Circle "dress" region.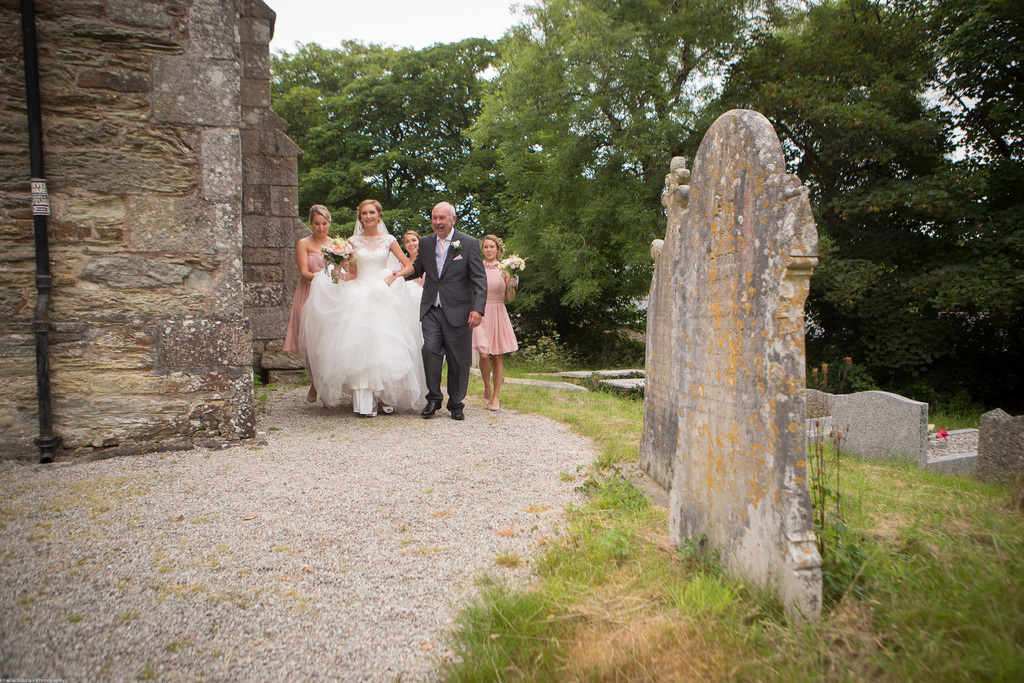
Region: 472 259 520 357.
